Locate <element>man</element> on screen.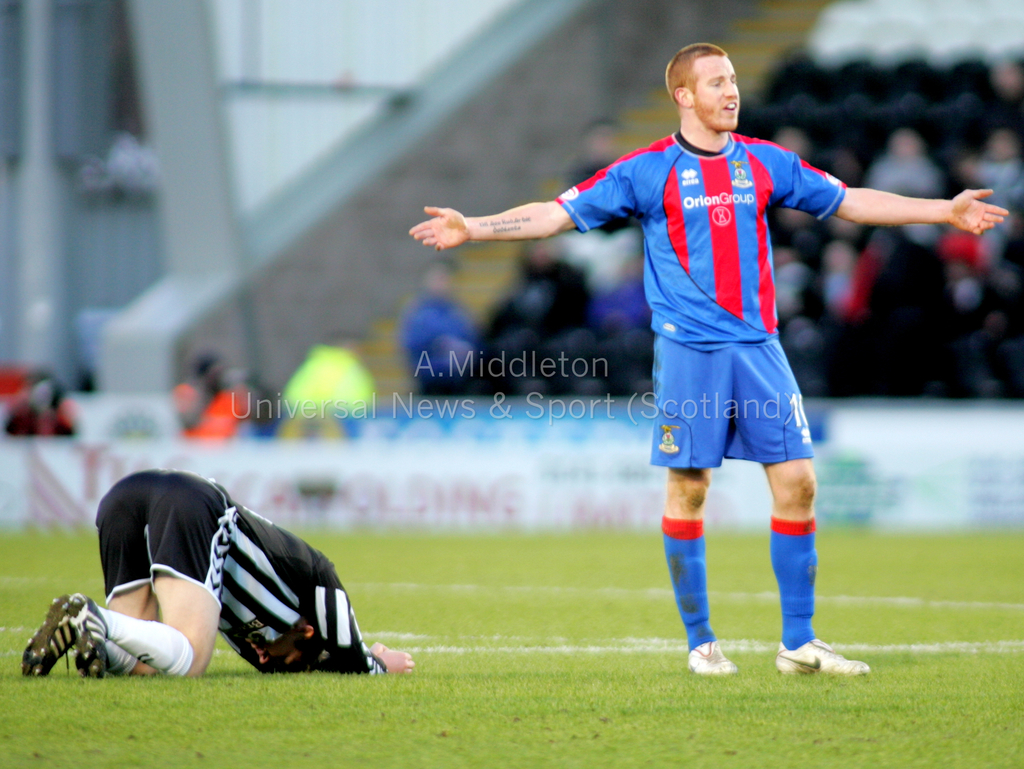
On screen at select_region(412, 43, 1010, 679).
